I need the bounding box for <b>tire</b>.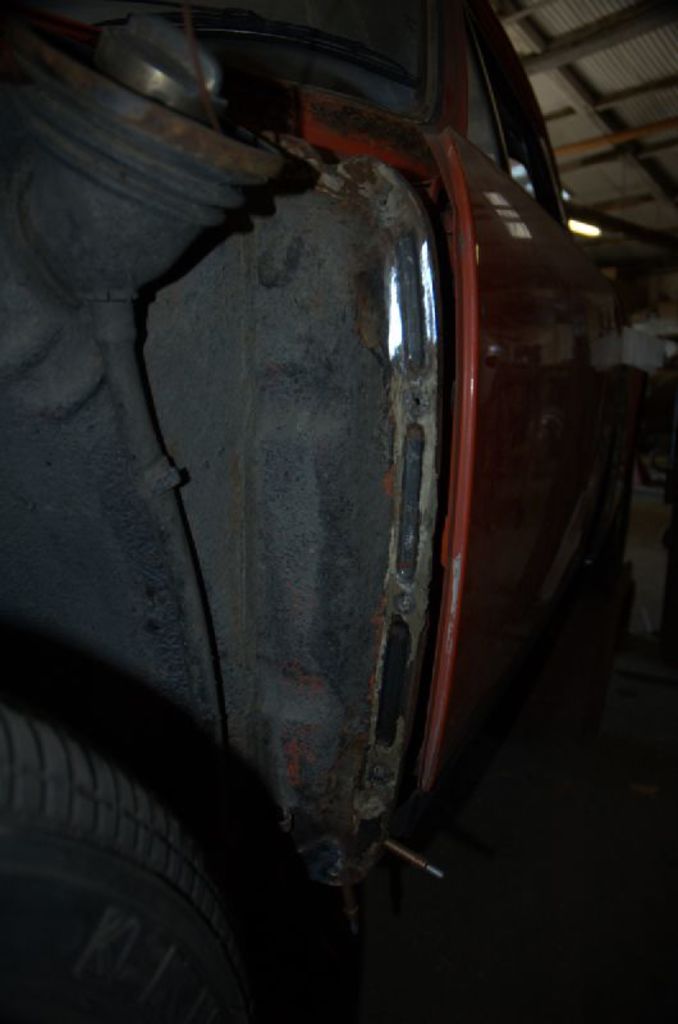
Here it is: (12,686,276,1021).
